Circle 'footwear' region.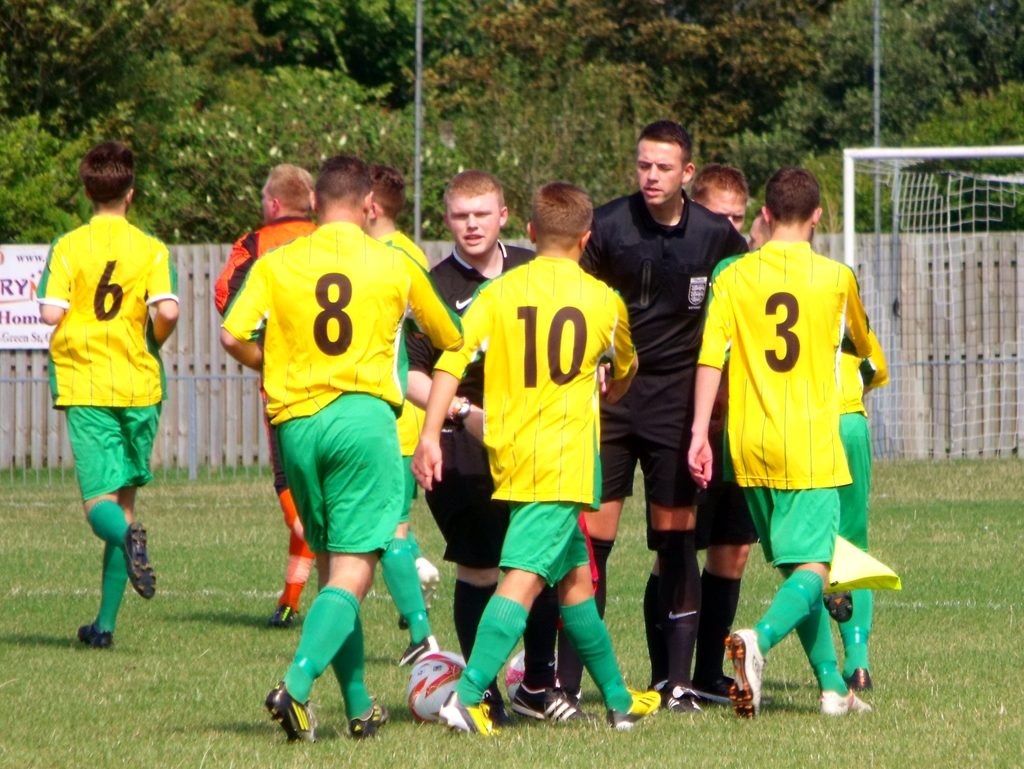
Region: box=[397, 559, 440, 630].
